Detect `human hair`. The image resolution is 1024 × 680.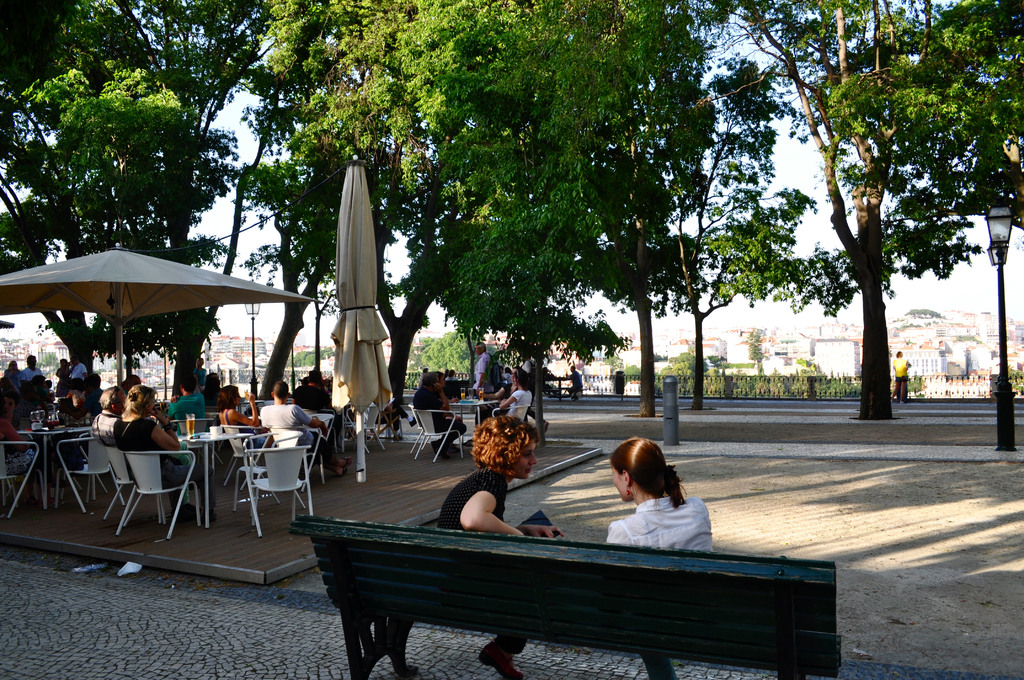
locate(447, 369, 454, 376).
